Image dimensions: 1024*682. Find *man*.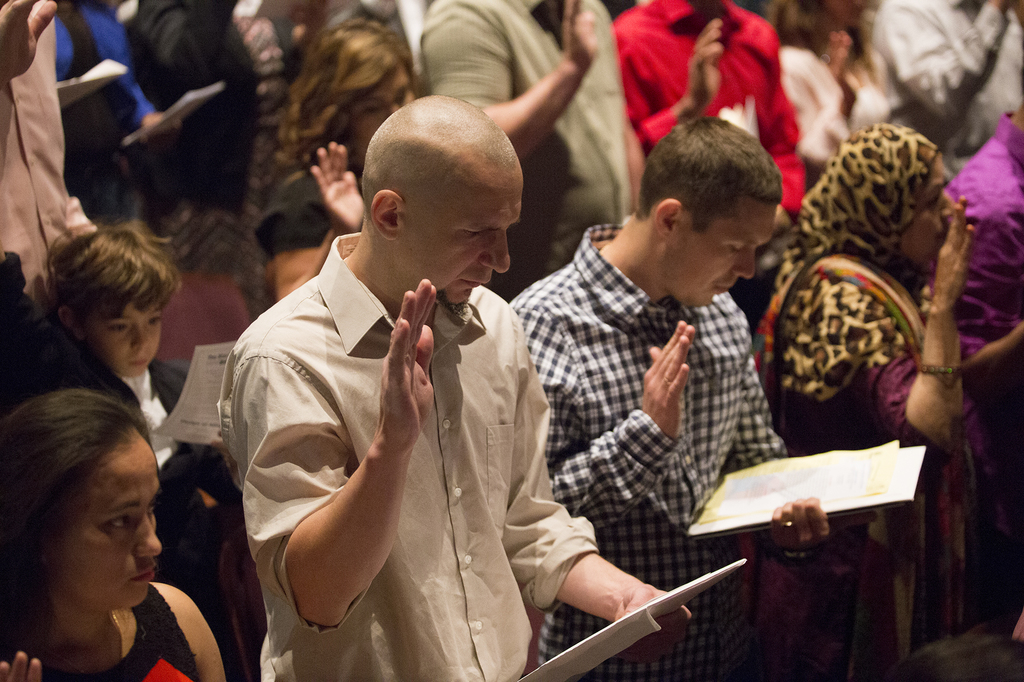
box(513, 114, 831, 681).
